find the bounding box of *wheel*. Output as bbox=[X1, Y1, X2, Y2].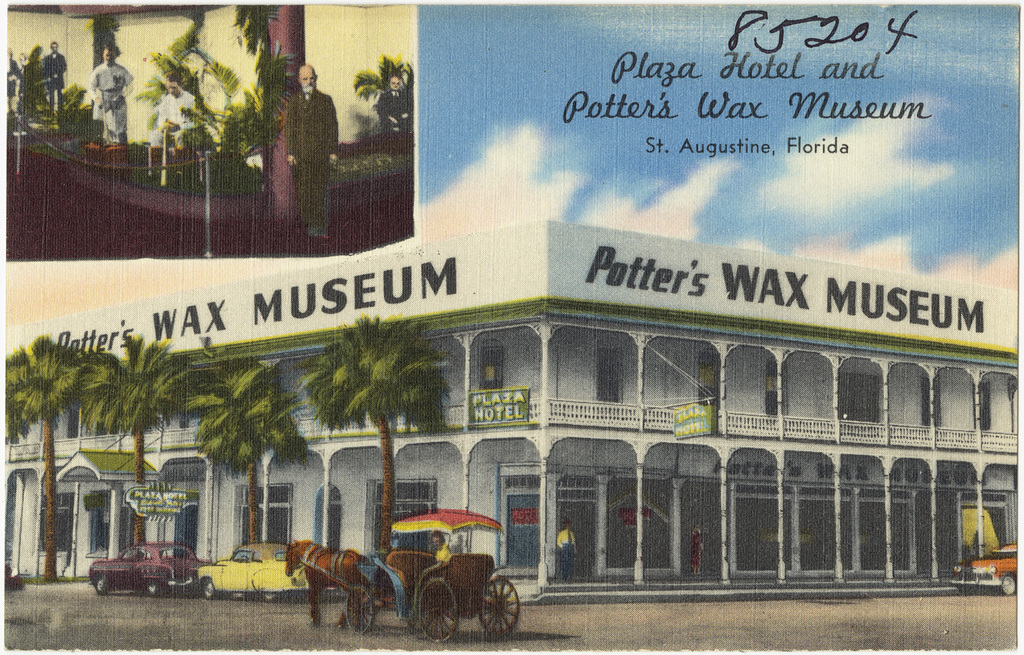
bbox=[89, 574, 111, 595].
